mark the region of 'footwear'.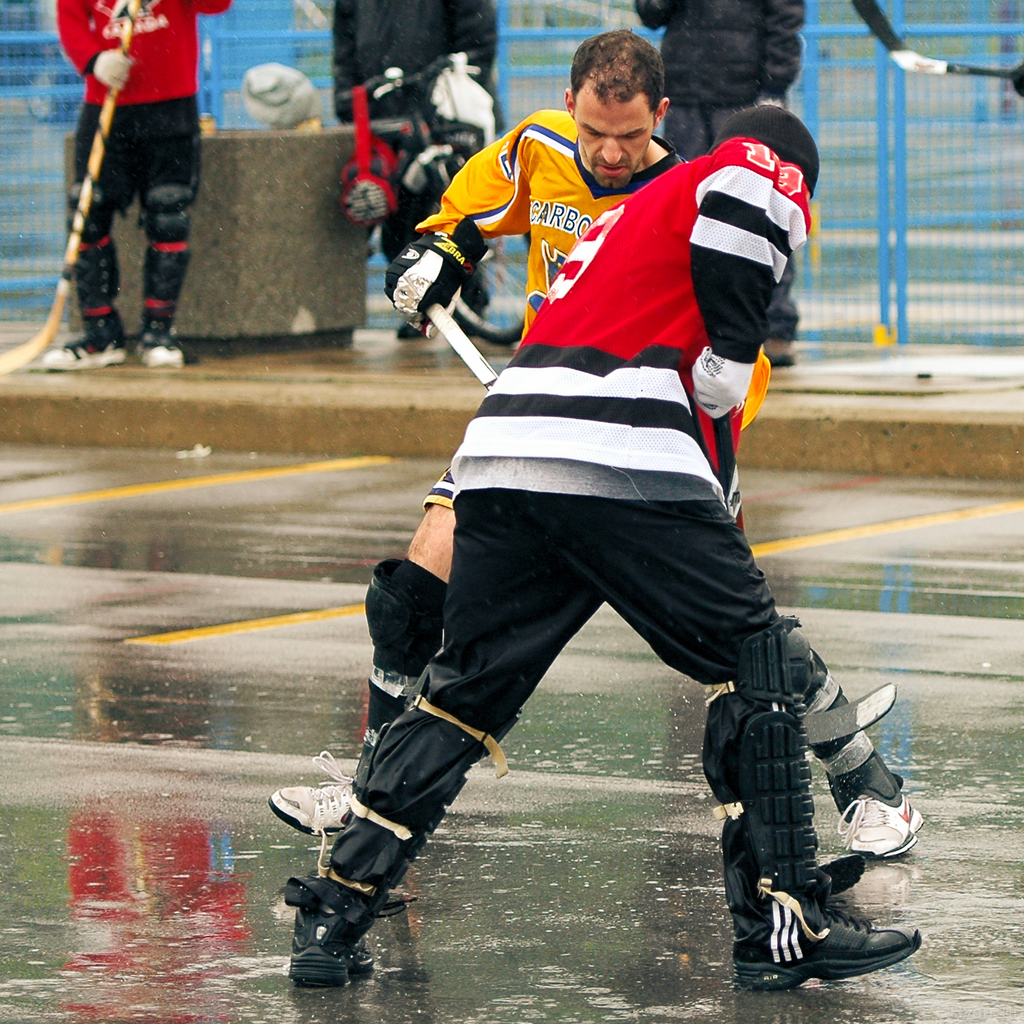
Region: locate(392, 293, 437, 336).
